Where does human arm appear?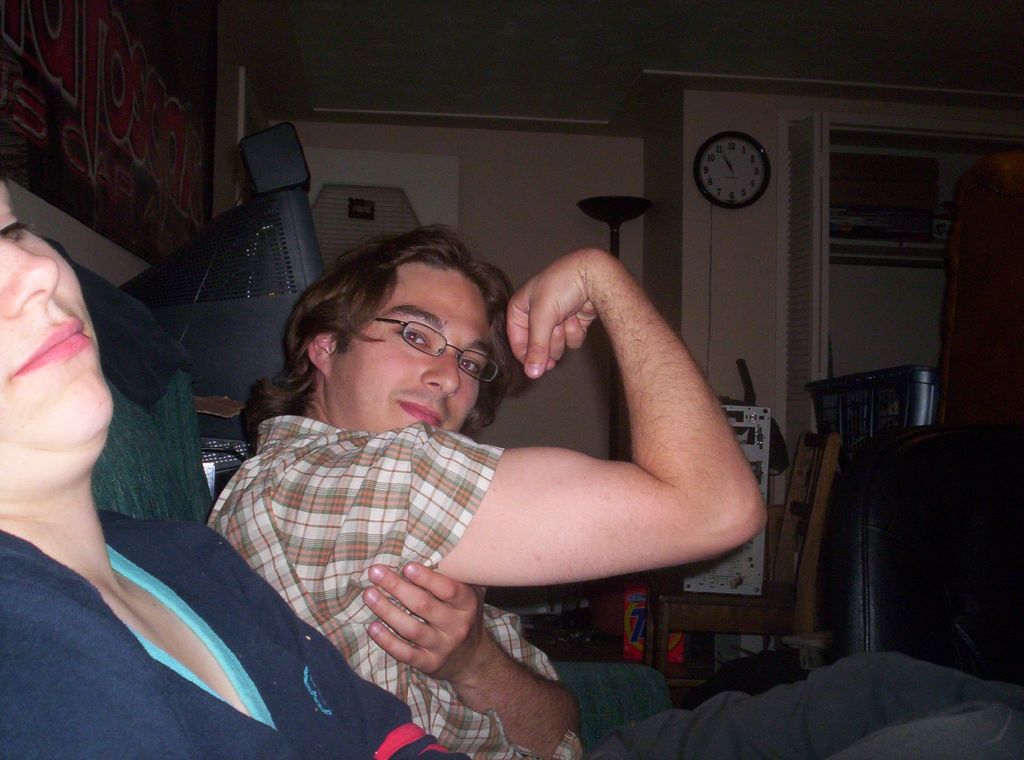
Appears at select_region(207, 532, 478, 759).
